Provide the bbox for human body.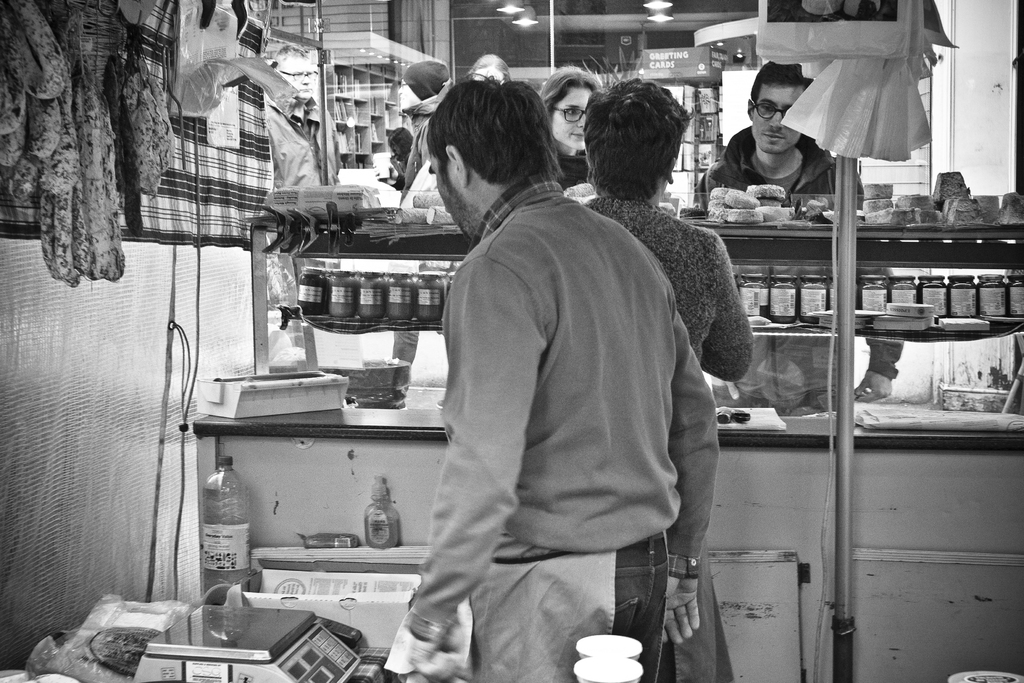
detection(394, 81, 721, 666).
